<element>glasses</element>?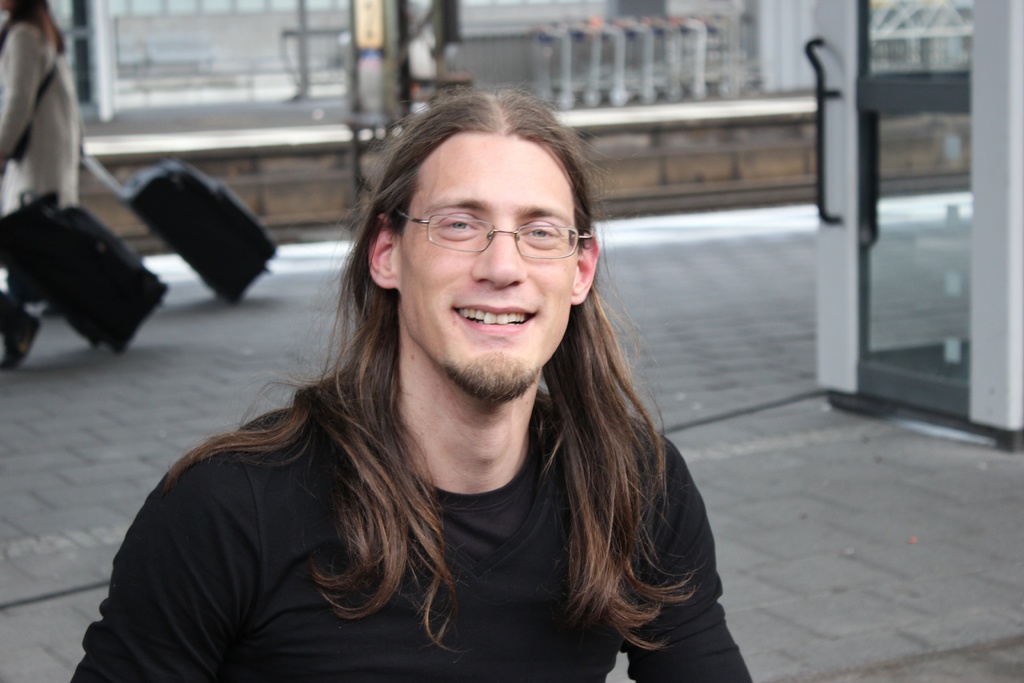
392/208/594/257
